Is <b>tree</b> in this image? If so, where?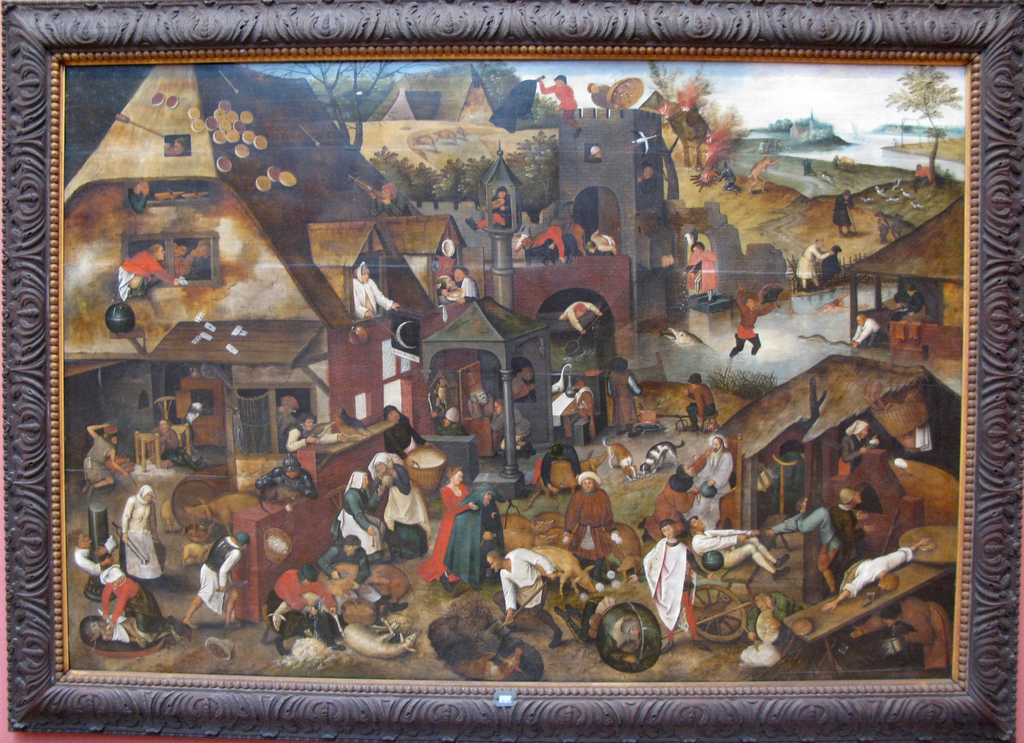
Yes, at (left=641, top=62, right=726, bottom=154).
